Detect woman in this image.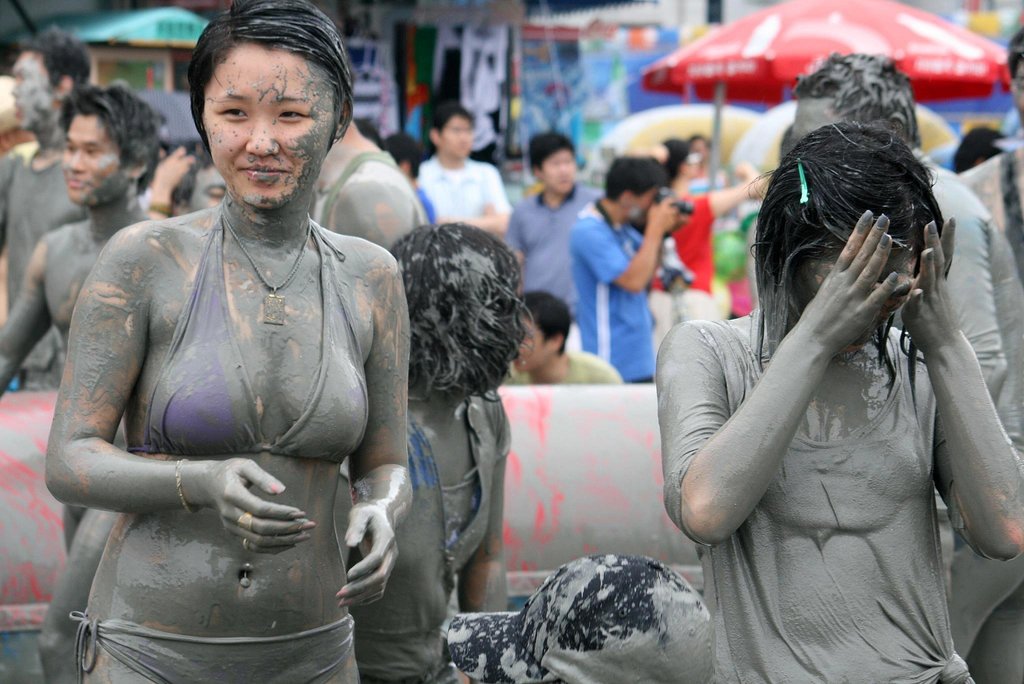
Detection: 632:25:995:683.
